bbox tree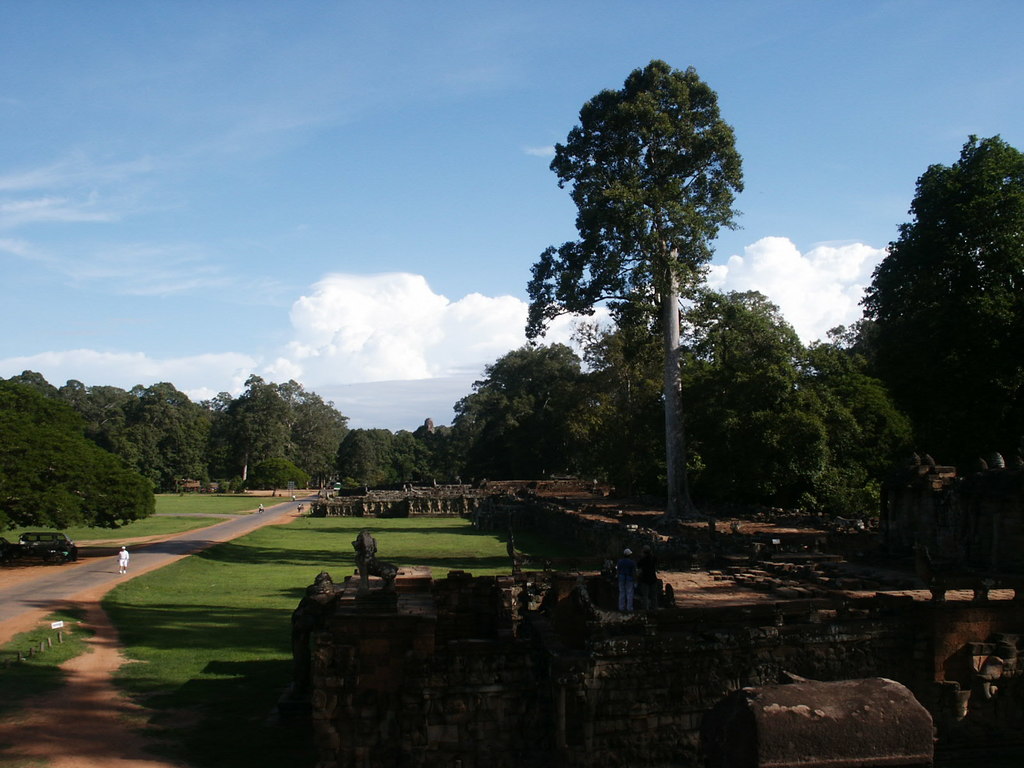
box(0, 372, 161, 547)
